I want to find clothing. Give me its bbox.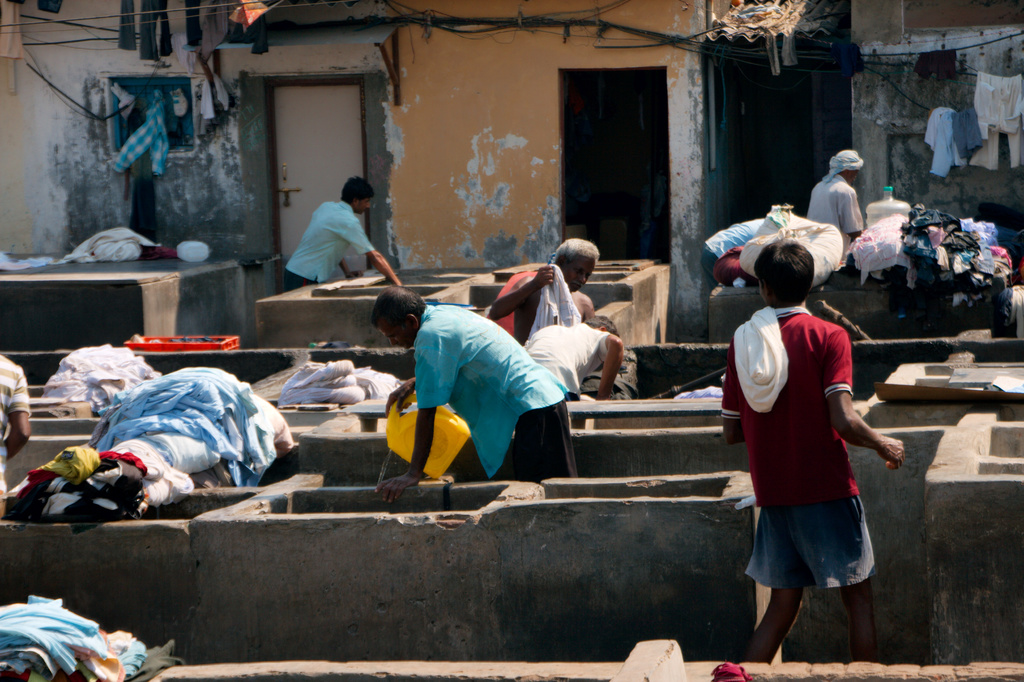
720/312/872/590.
